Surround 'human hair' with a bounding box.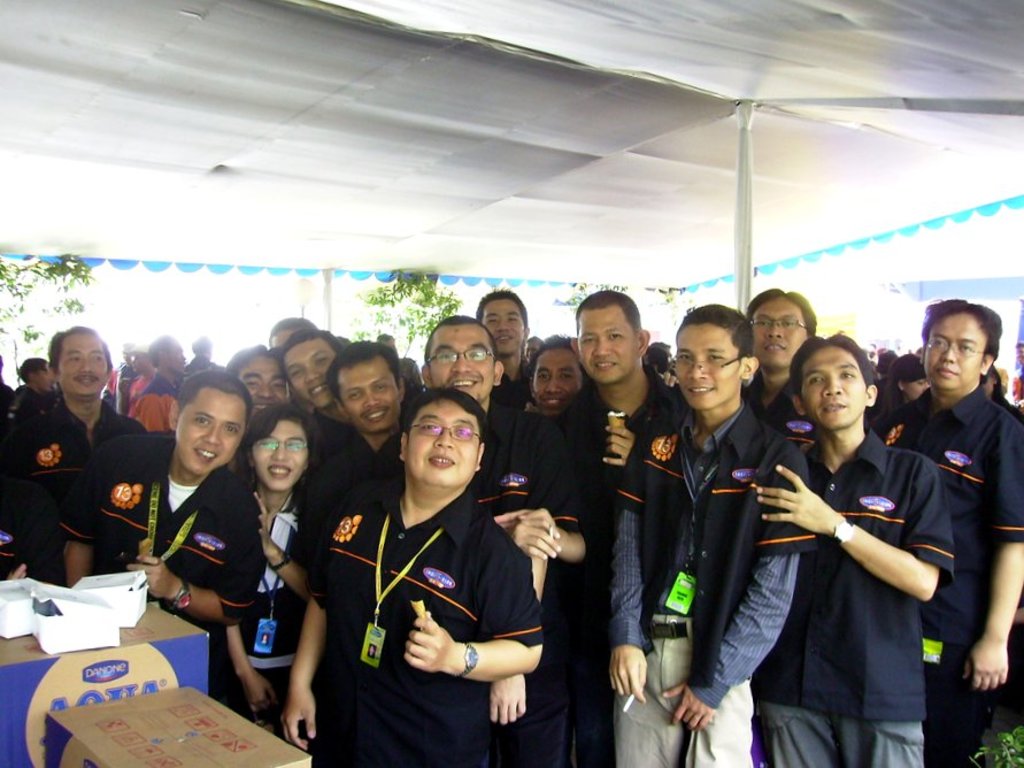
[left=477, top=291, right=530, bottom=325].
